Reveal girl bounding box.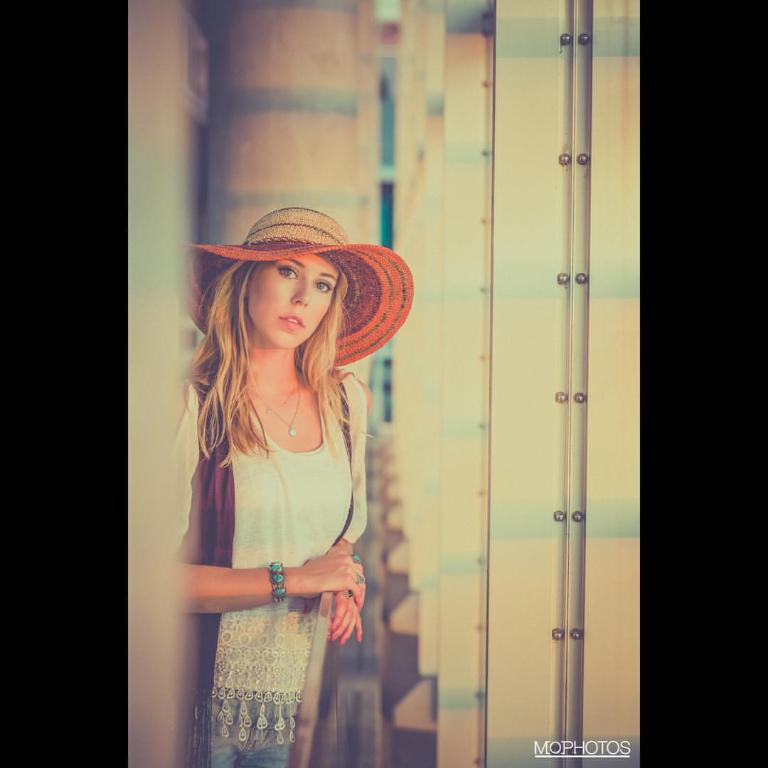
Revealed: 190:208:417:767.
